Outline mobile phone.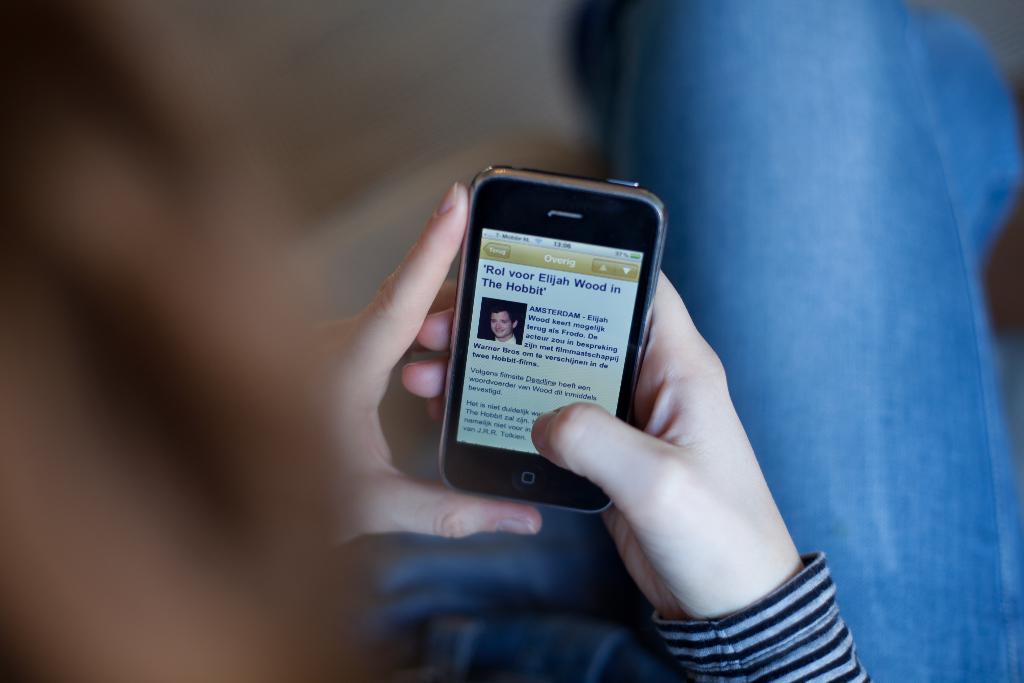
Outline: {"left": 430, "top": 153, "right": 681, "bottom": 512}.
